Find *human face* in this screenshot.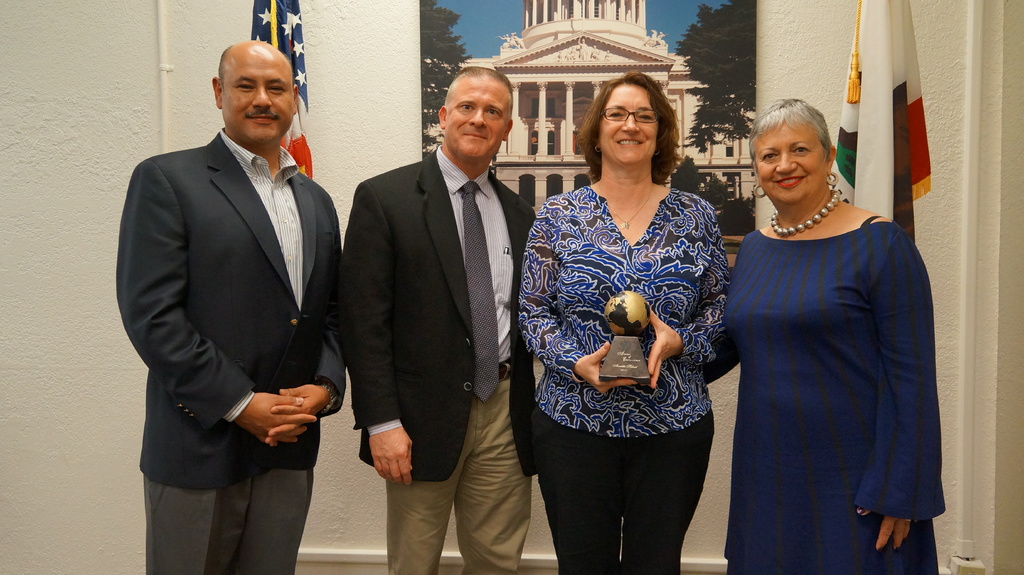
The bounding box for *human face* is 602 77 657 161.
